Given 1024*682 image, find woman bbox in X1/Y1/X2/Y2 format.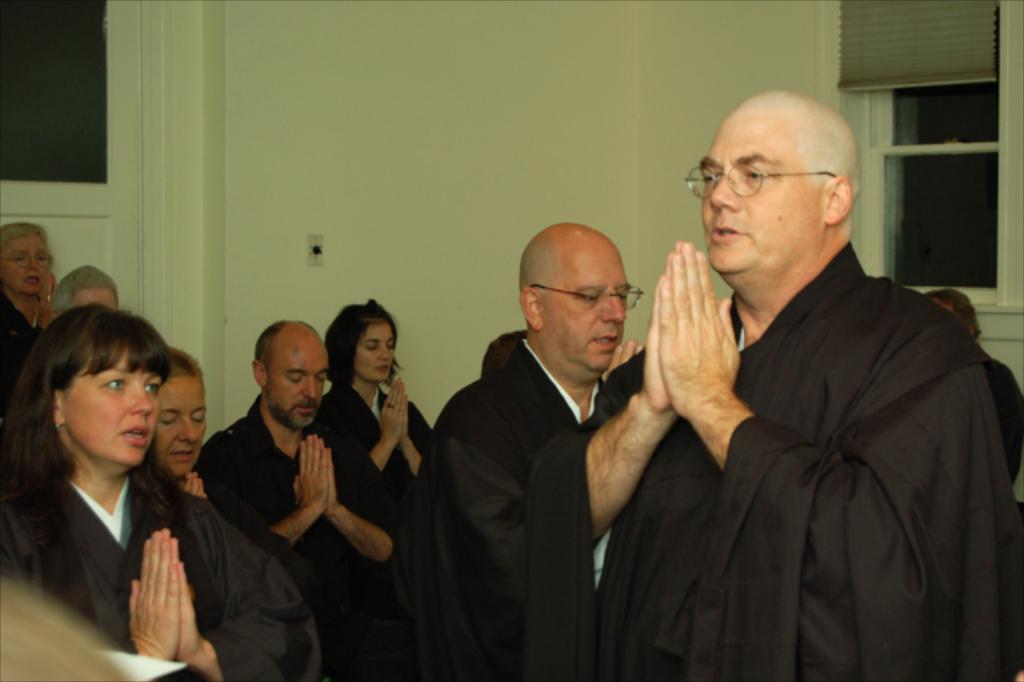
315/296/438/541.
